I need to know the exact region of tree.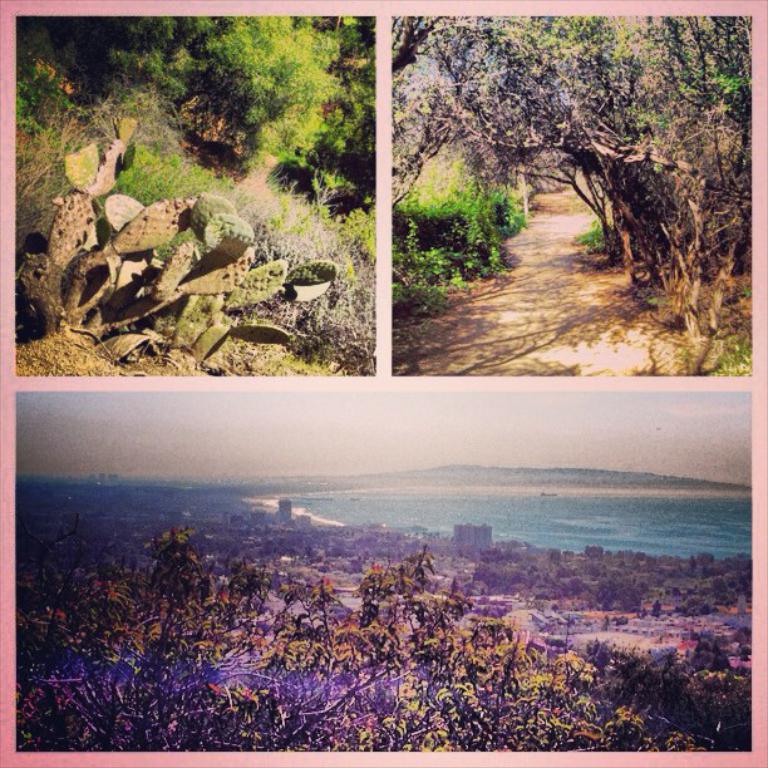
Region: (392,11,752,373).
